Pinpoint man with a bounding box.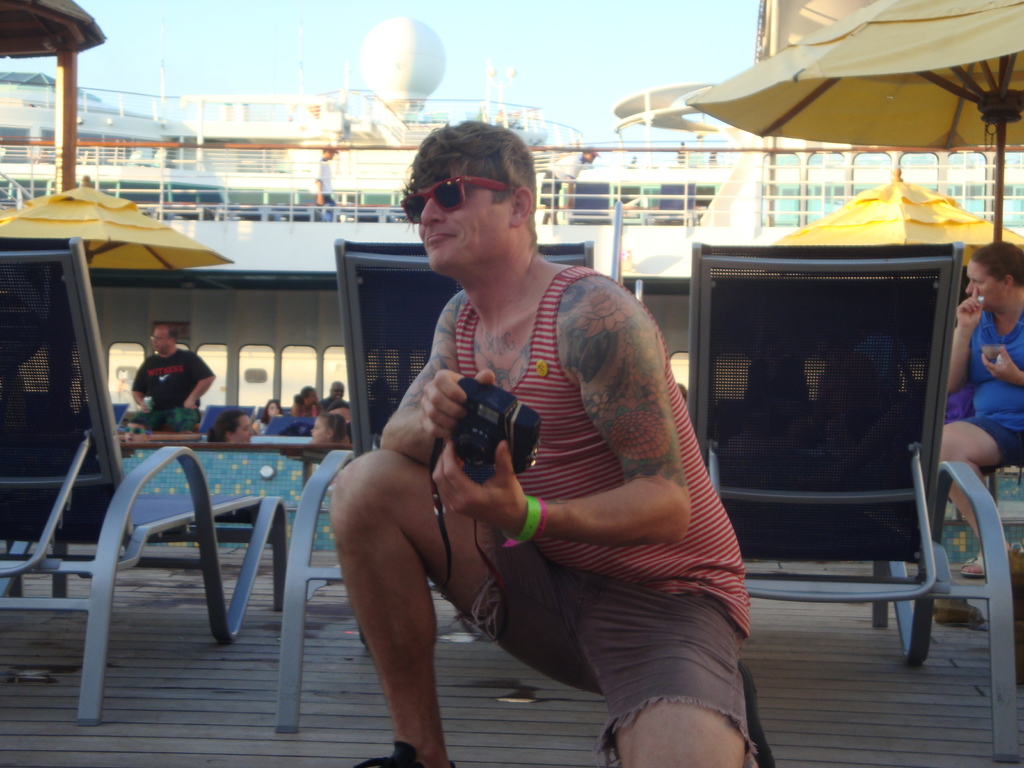
(933,241,1023,579).
